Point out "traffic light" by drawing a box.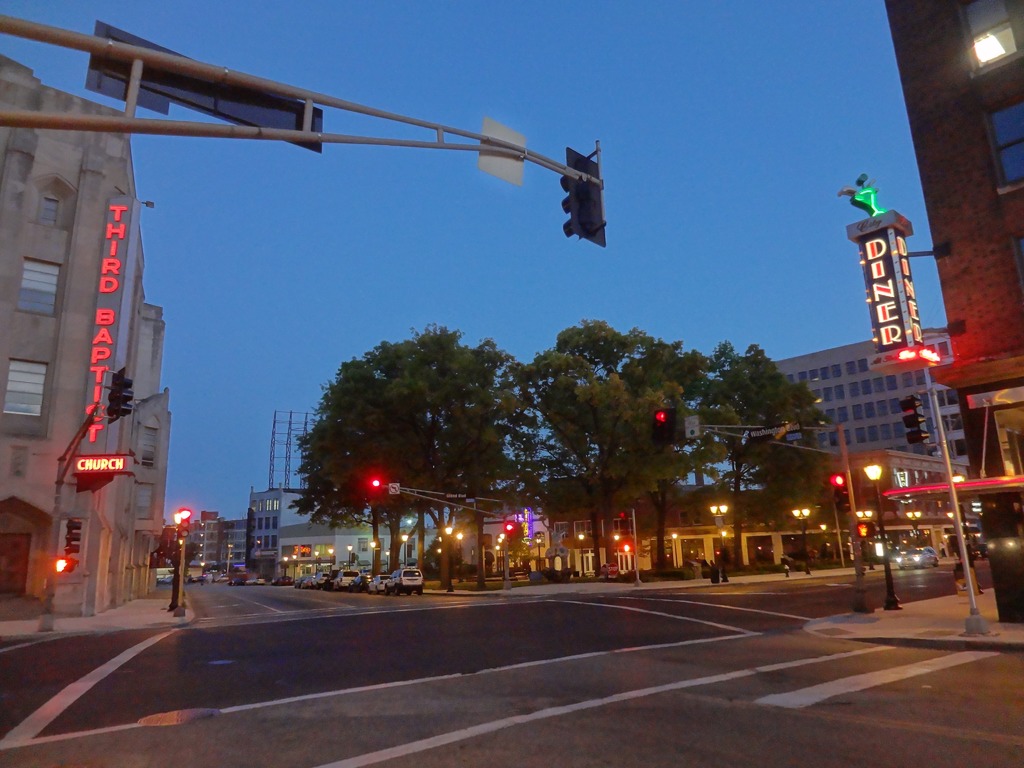
(left=829, top=472, right=851, bottom=512).
